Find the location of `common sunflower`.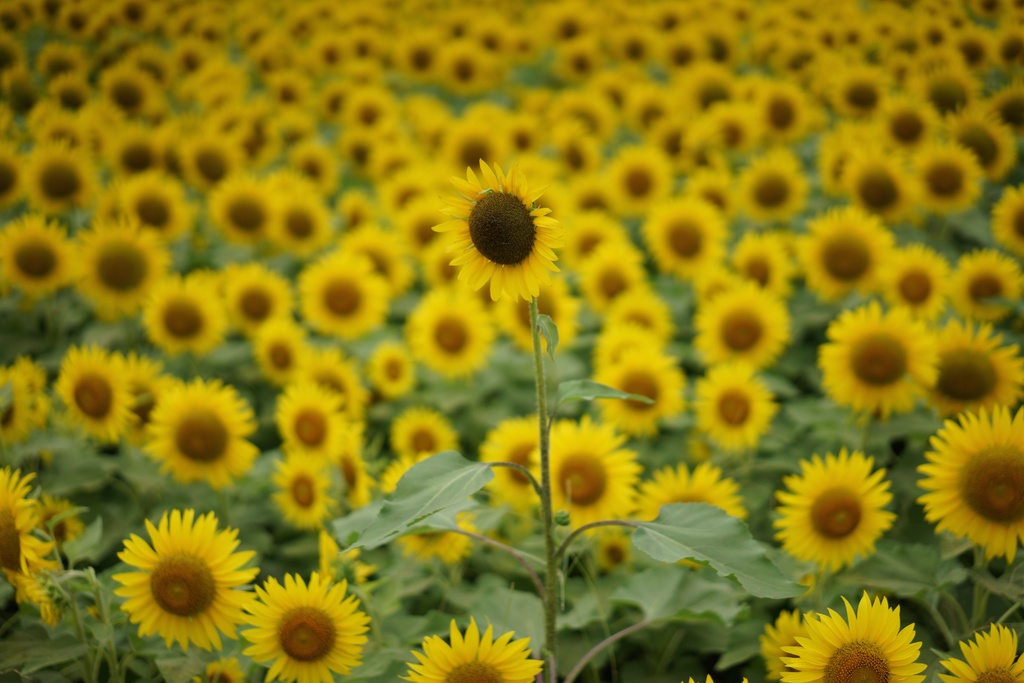
Location: bbox(789, 587, 918, 682).
